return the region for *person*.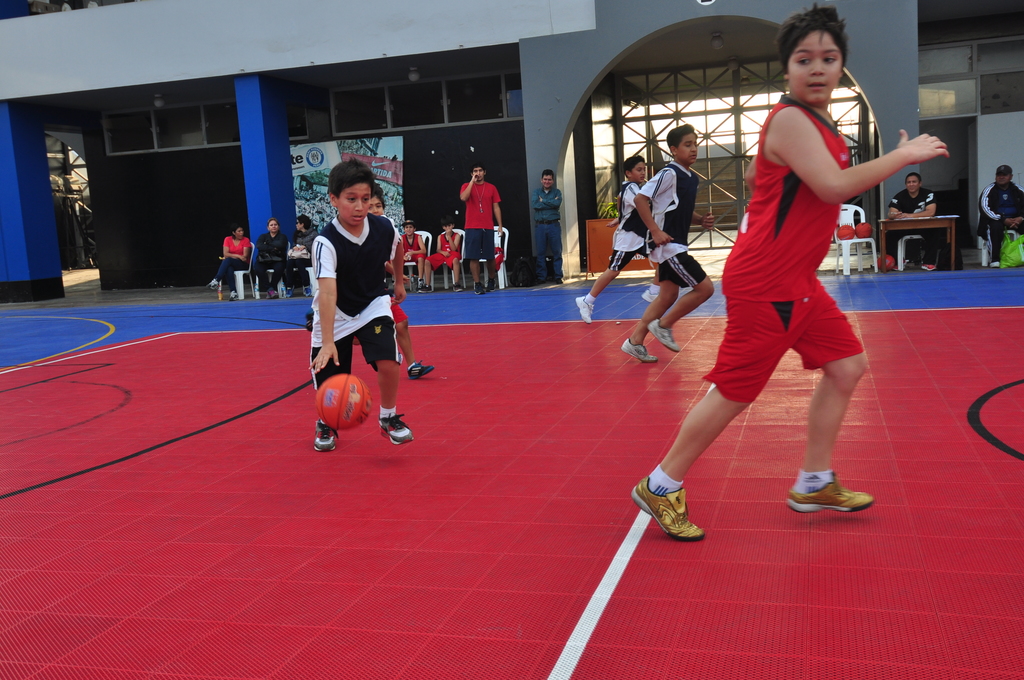
detection(629, 6, 954, 549).
